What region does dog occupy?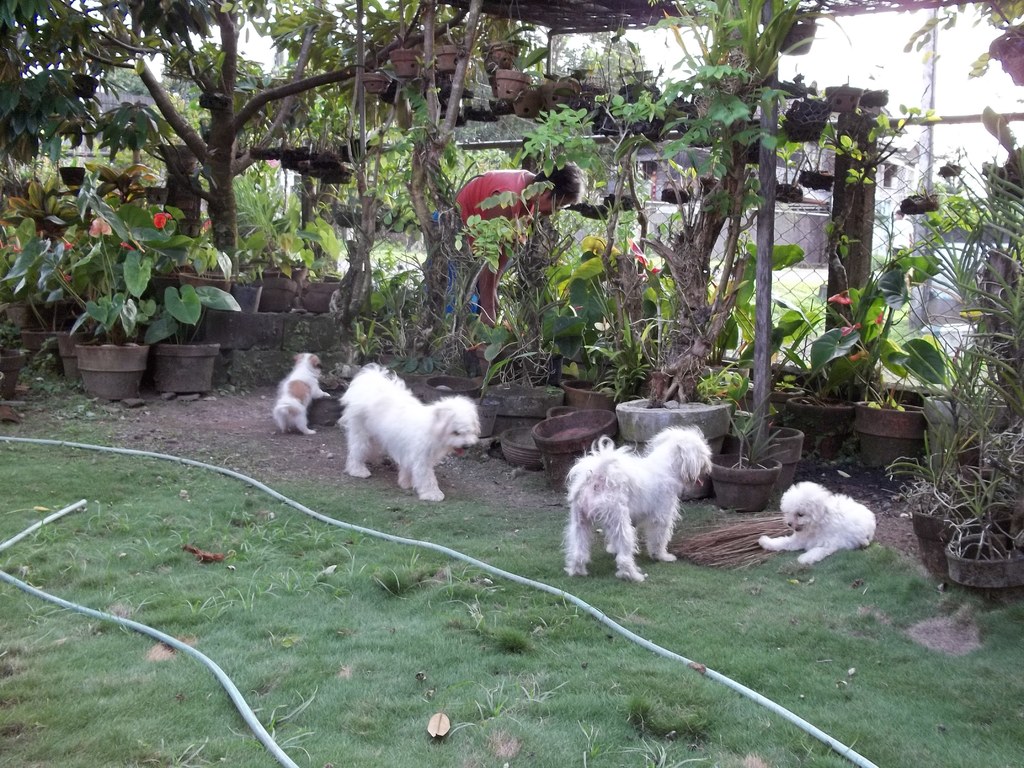
bbox(271, 351, 329, 438).
